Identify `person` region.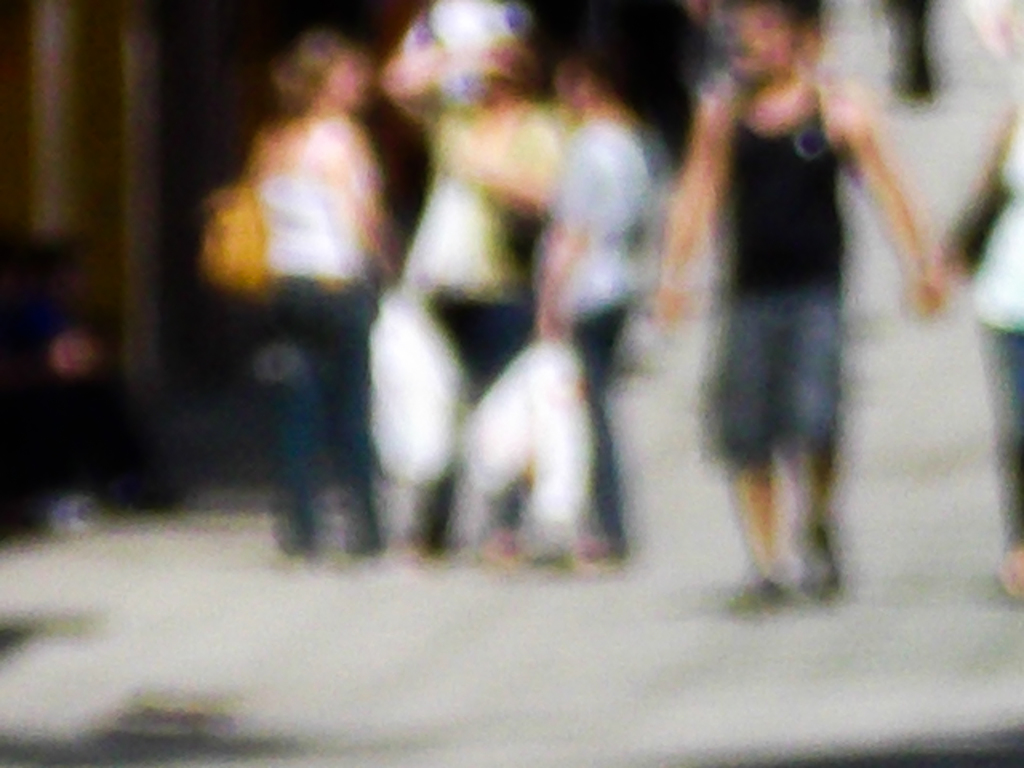
Region: <box>659,0,943,604</box>.
